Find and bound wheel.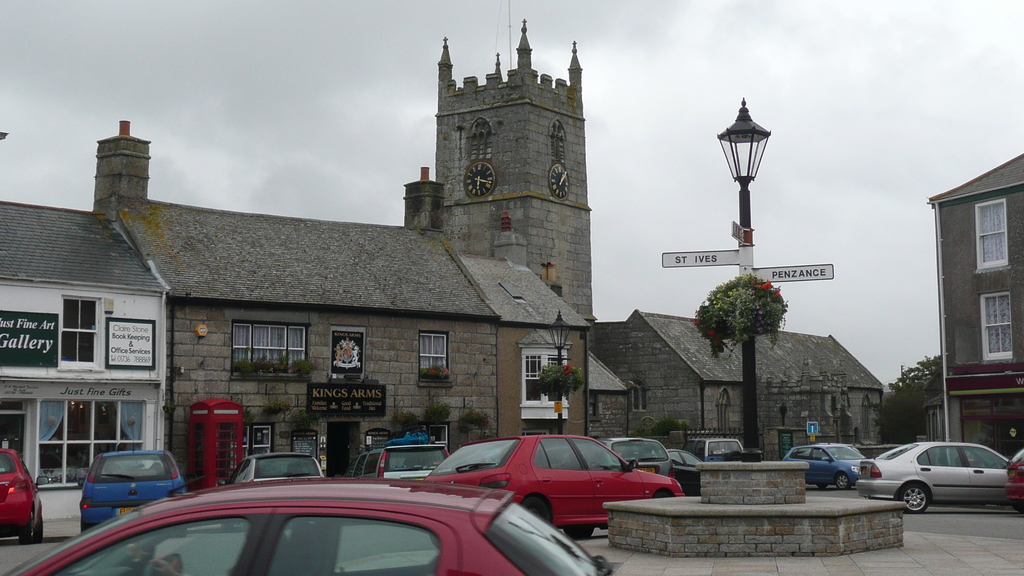
Bound: Rect(833, 474, 847, 490).
